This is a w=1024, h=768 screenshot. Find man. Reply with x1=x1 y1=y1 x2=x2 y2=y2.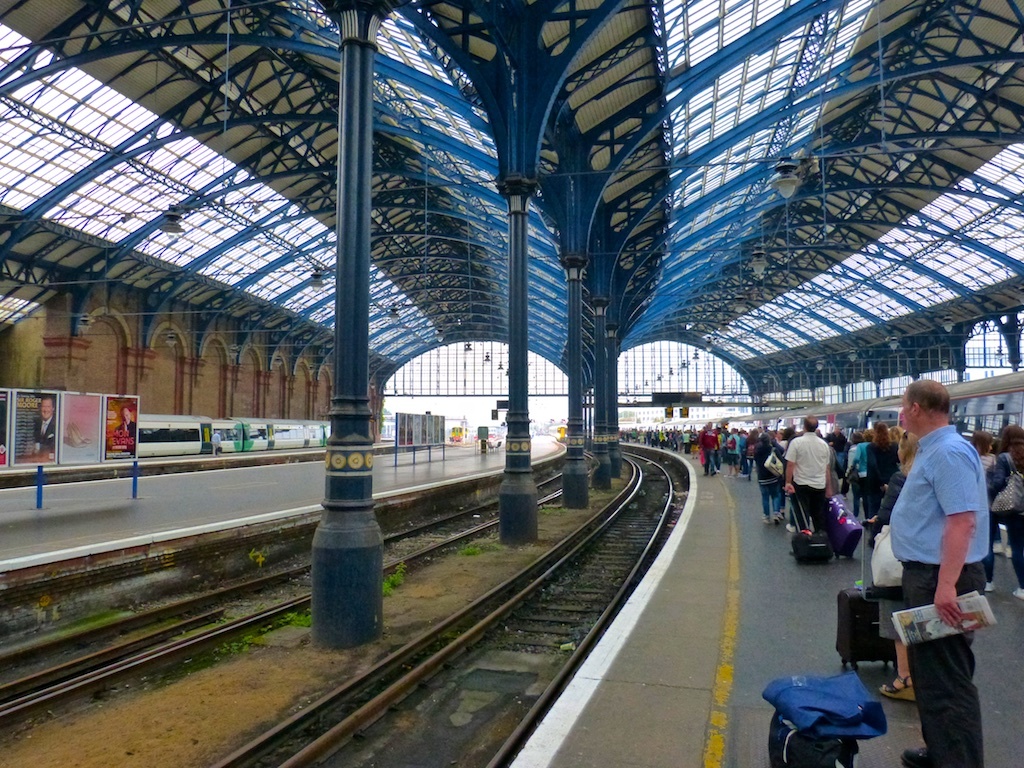
x1=784 y1=415 x2=833 y2=533.
